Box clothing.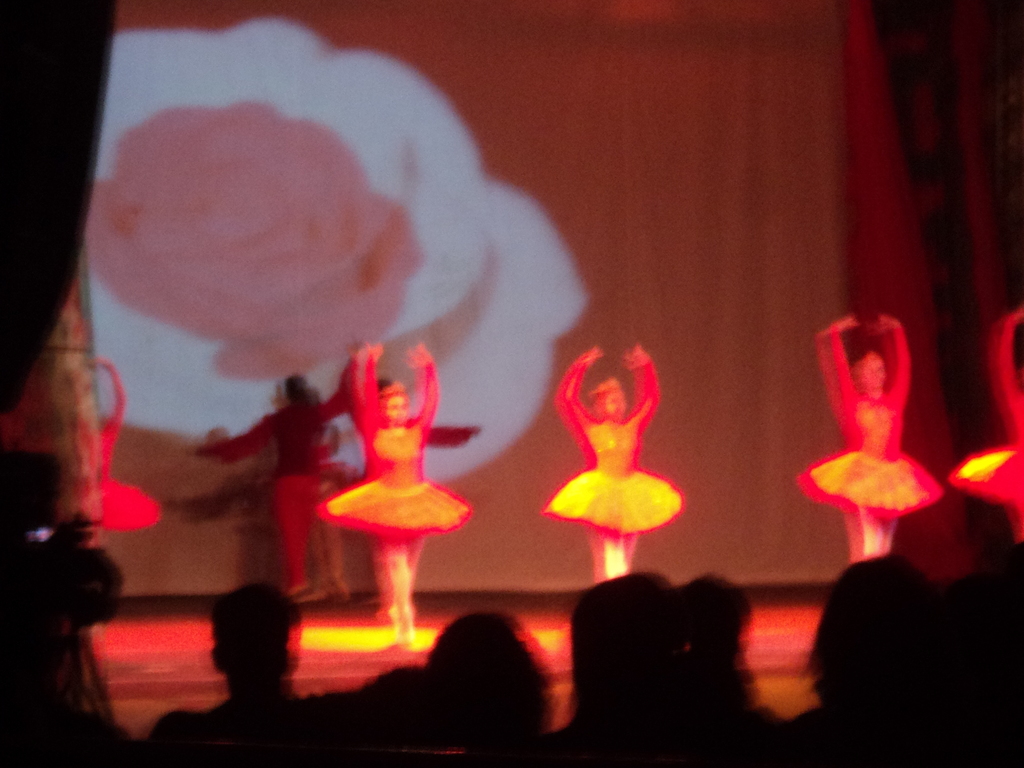
[308,324,481,616].
